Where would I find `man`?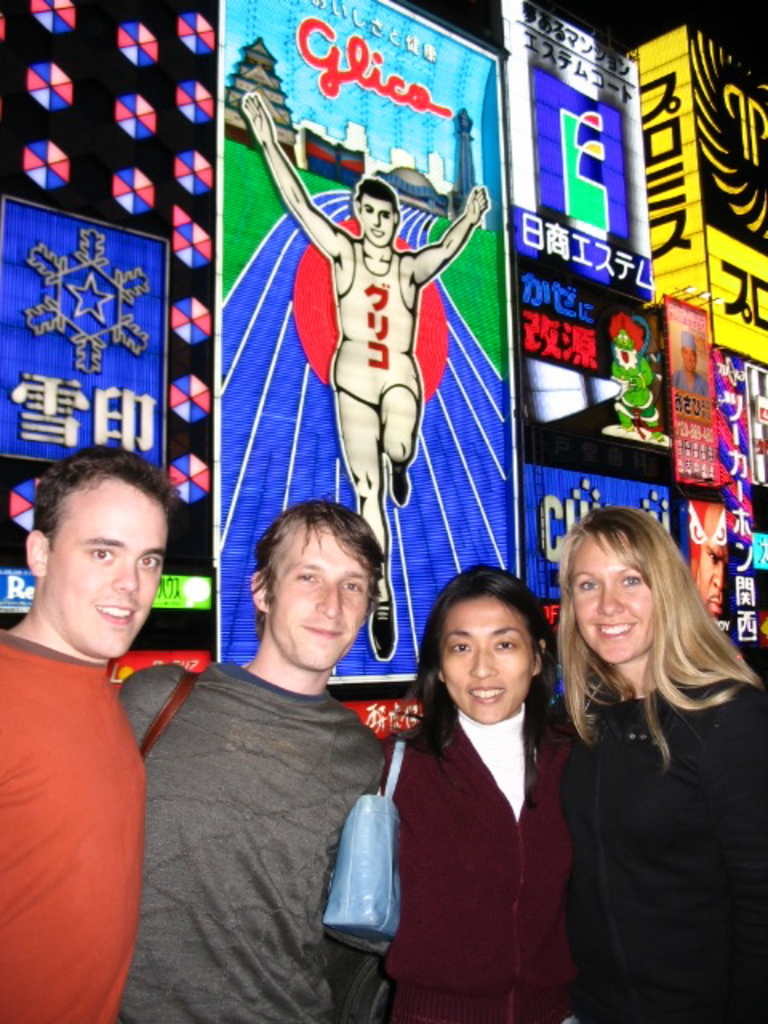
At select_region(120, 498, 392, 1022).
